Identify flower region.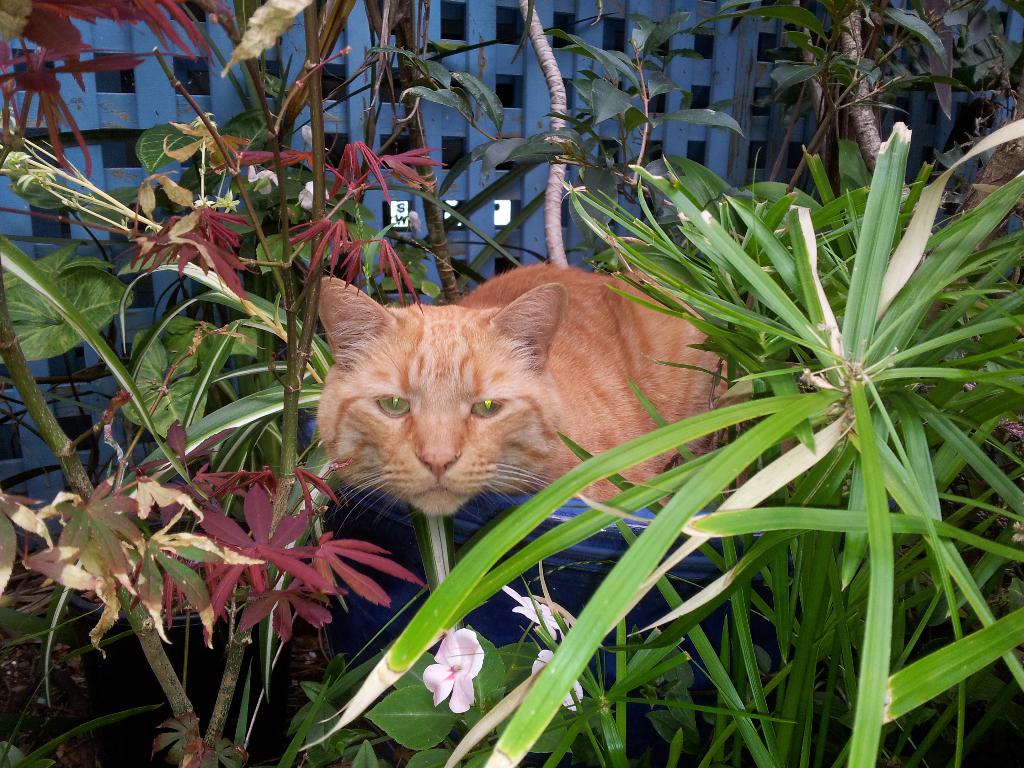
Region: x1=504, y1=584, x2=570, y2=637.
